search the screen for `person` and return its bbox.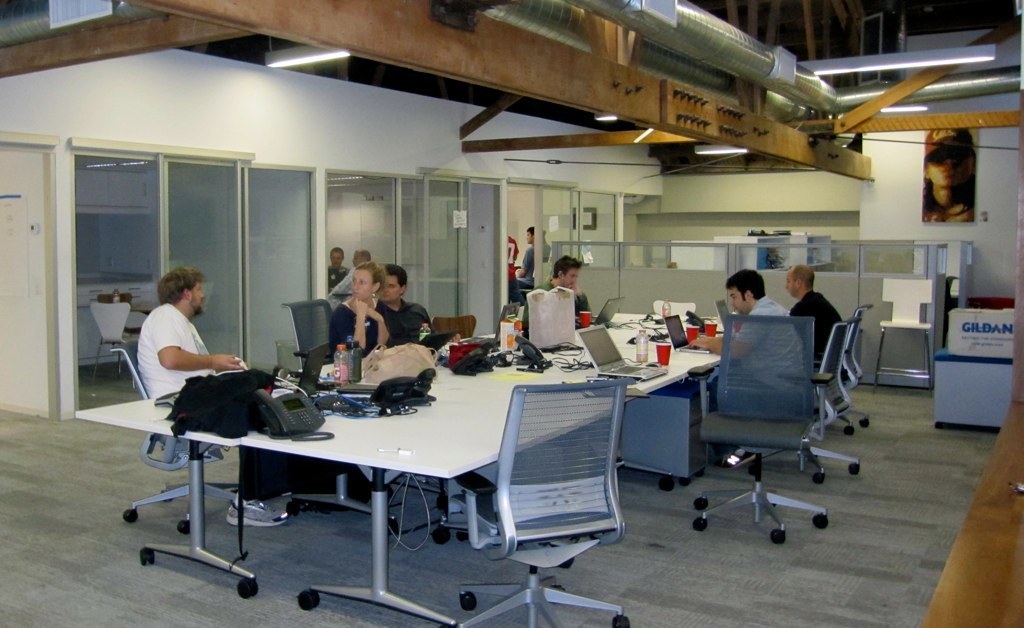
Found: BBox(784, 266, 847, 376).
